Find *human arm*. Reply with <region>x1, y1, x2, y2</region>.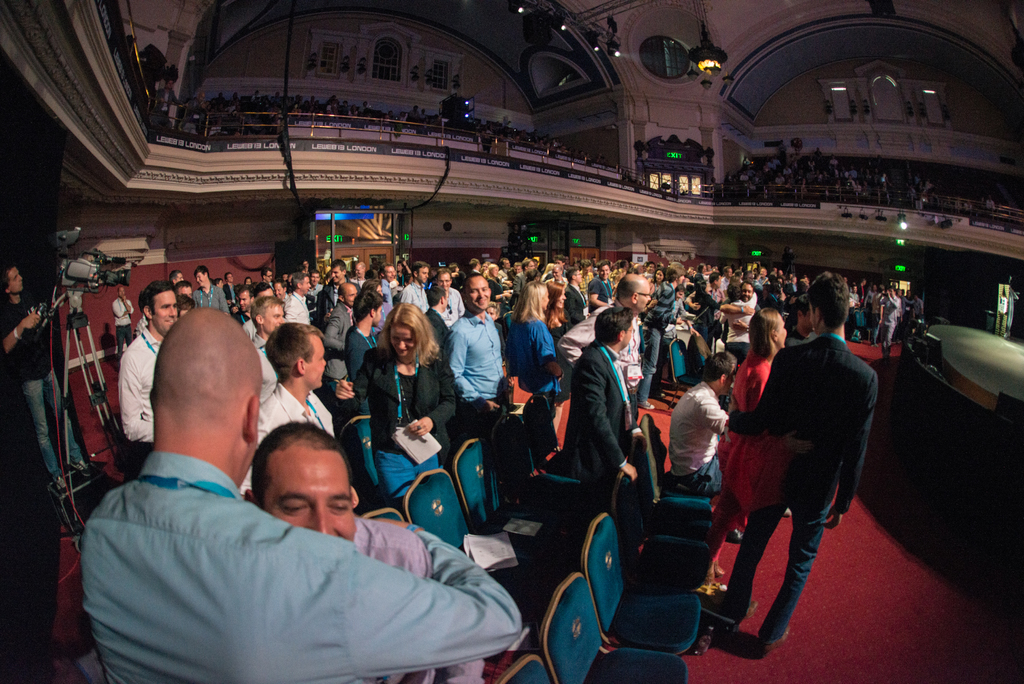
<region>589, 282, 612, 307</region>.
